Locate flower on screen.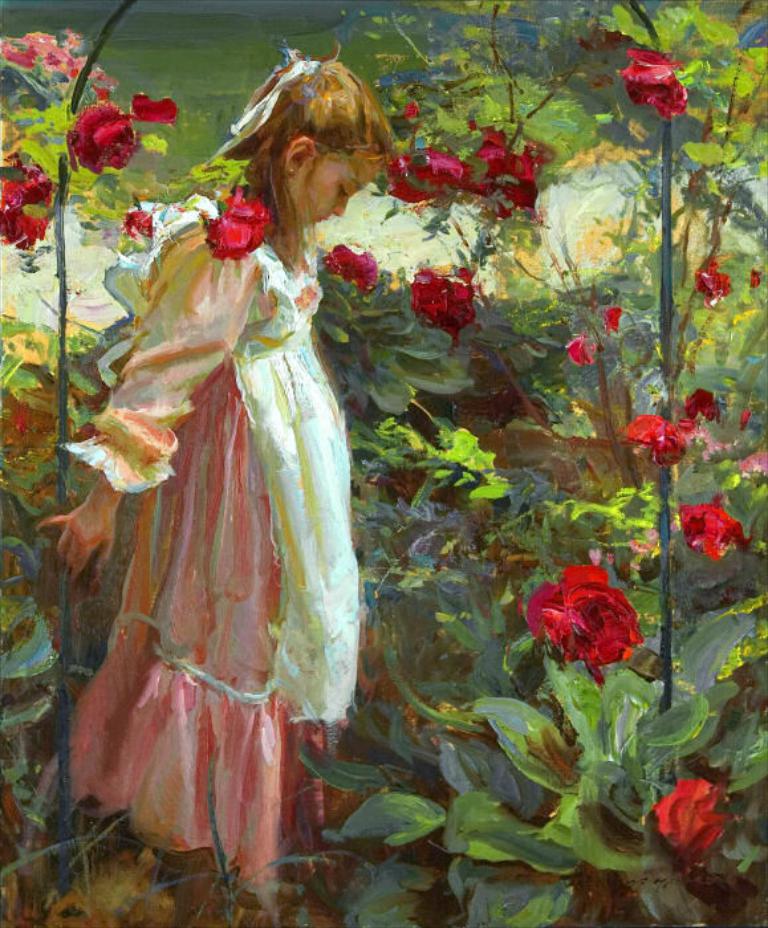
On screen at {"x1": 1, "y1": 25, "x2": 123, "y2": 86}.
